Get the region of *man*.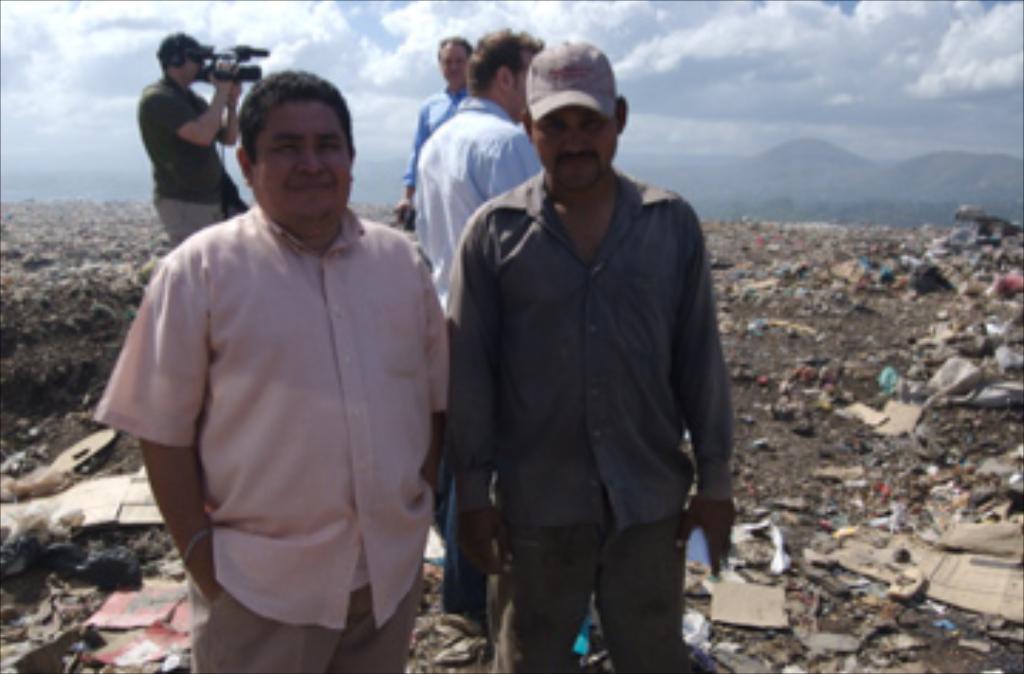
(438, 40, 748, 671).
